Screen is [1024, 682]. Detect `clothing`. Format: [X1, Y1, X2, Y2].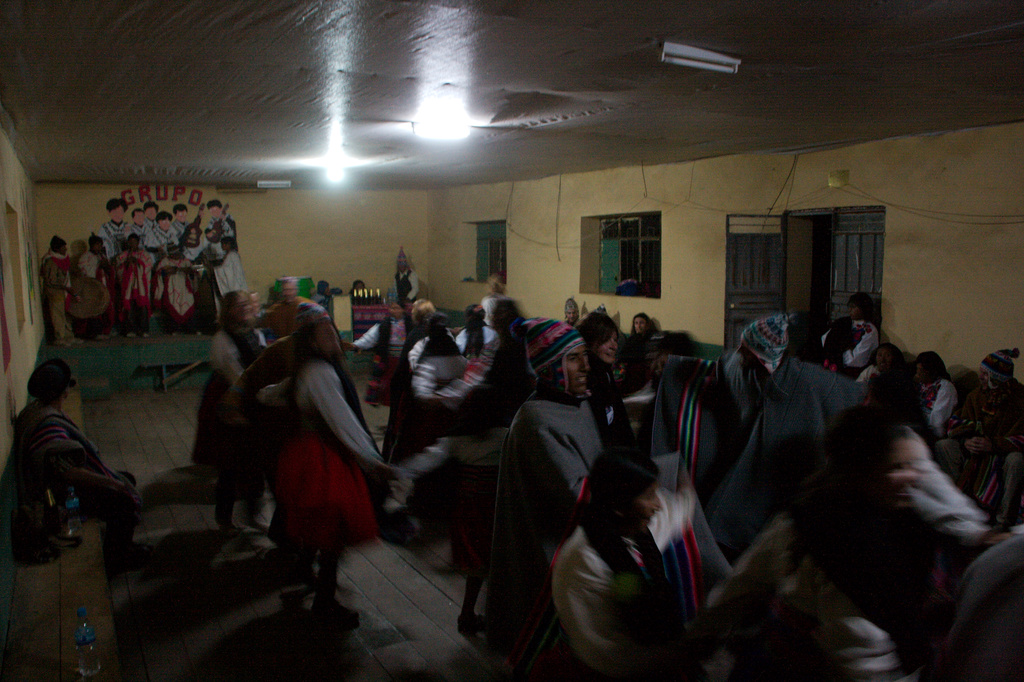
[153, 252, 207, 336].
